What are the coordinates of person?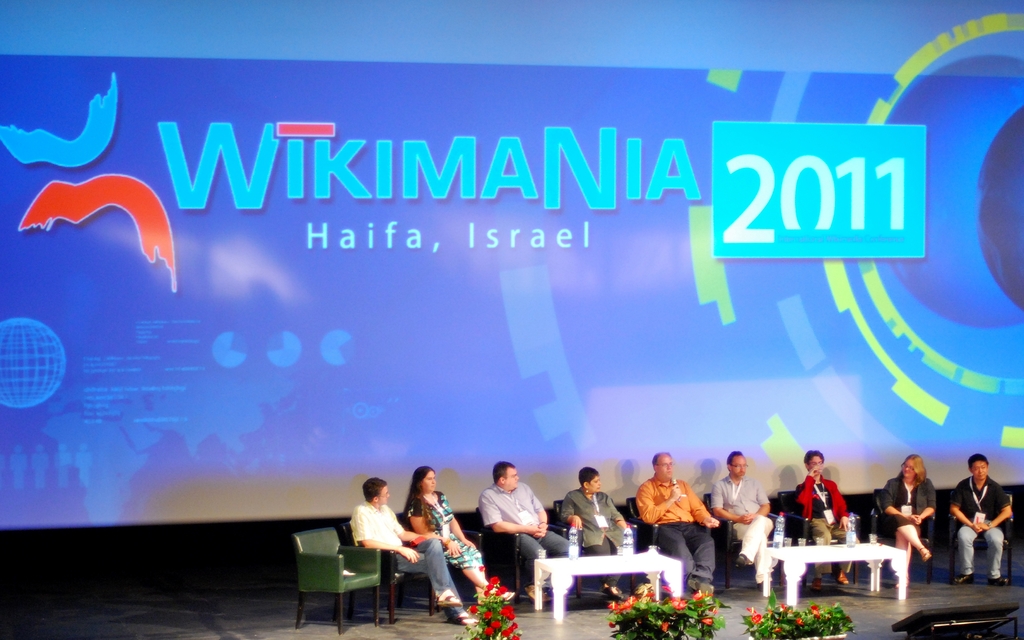
(349,476,470,628).
